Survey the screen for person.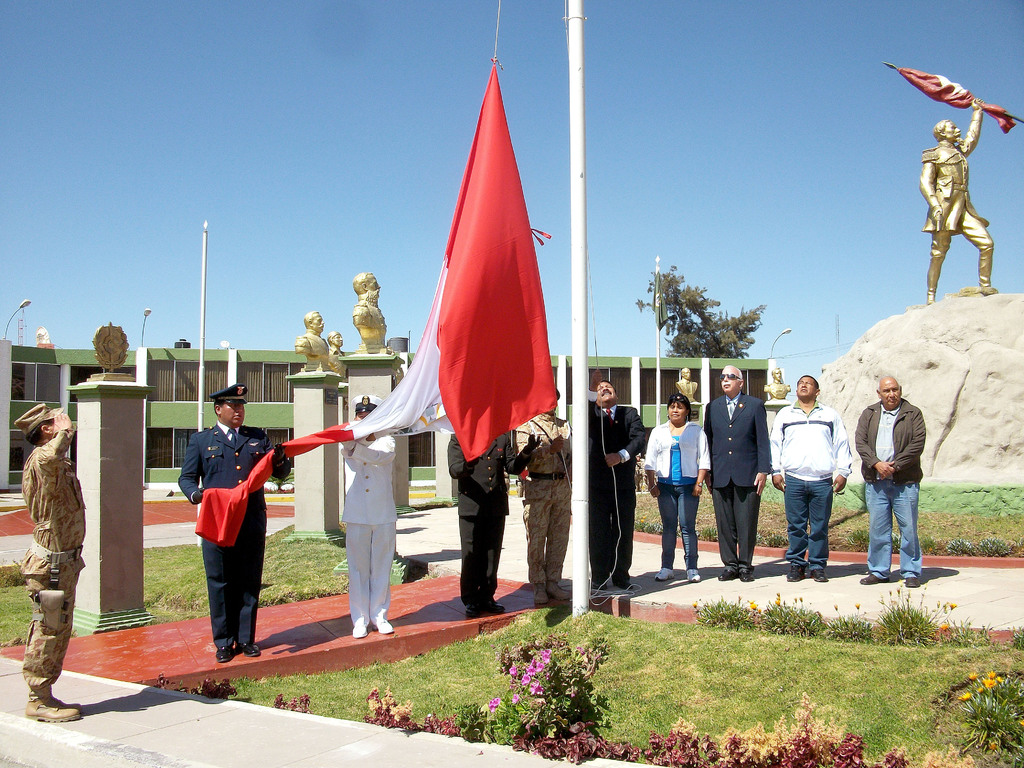
Survey found: {"x1": 766, "y1": 367, "x2": 791, "y2": 399}.
